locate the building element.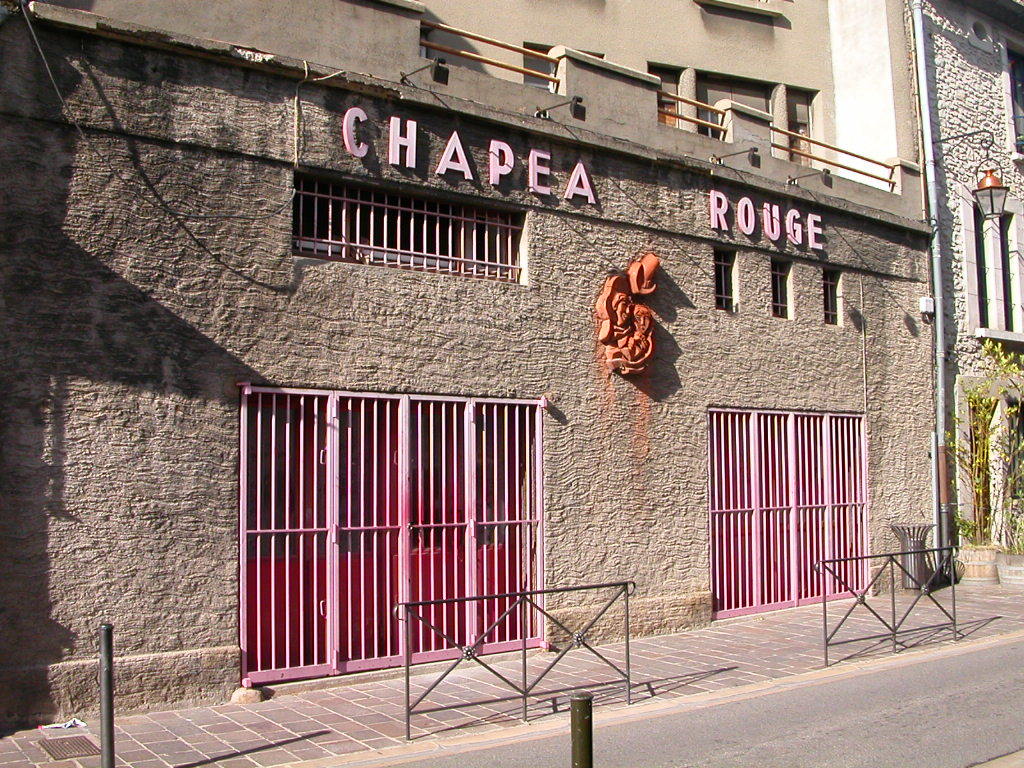
Element bbox: bbox=[0, 0, 940, 726].
